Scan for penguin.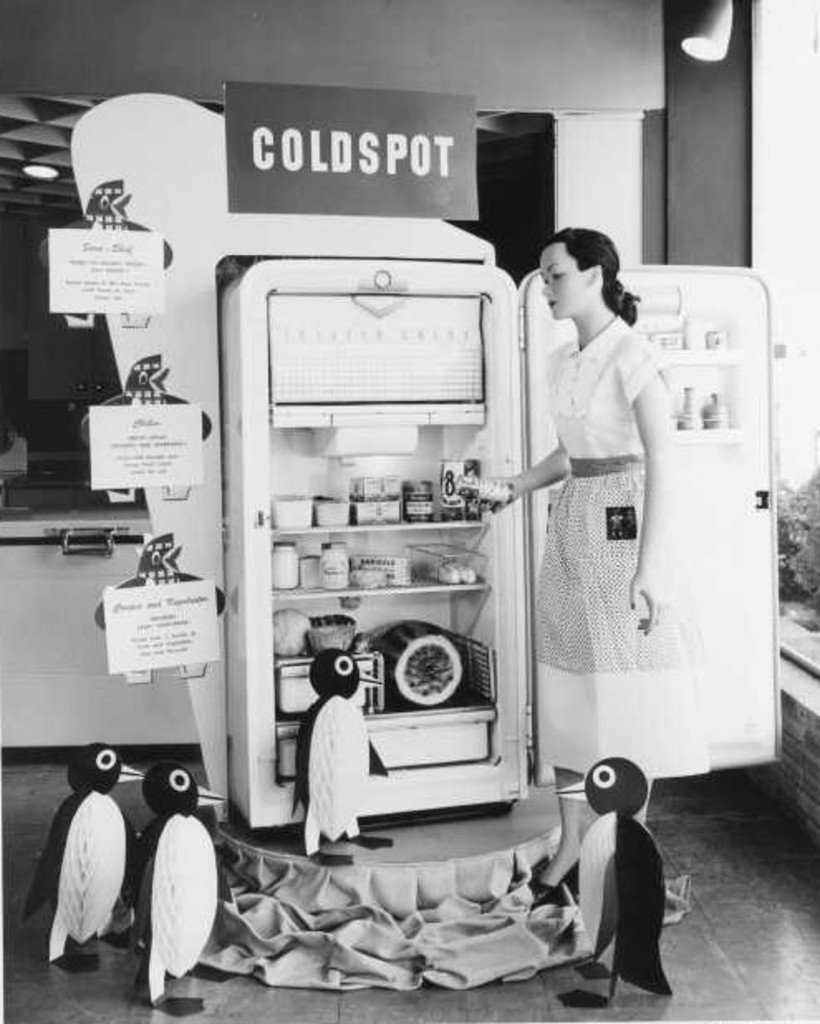
Scan result: bbox=(126, 764, 234, 1017).
